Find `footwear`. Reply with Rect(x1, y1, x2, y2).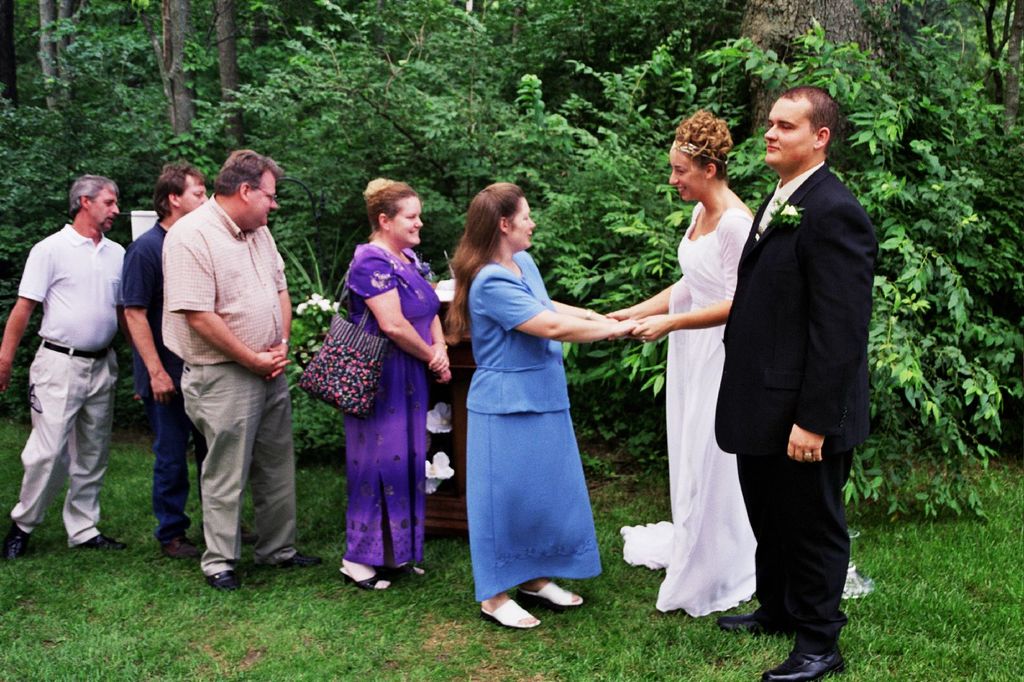
Rect(79, 535, 124, 555).
